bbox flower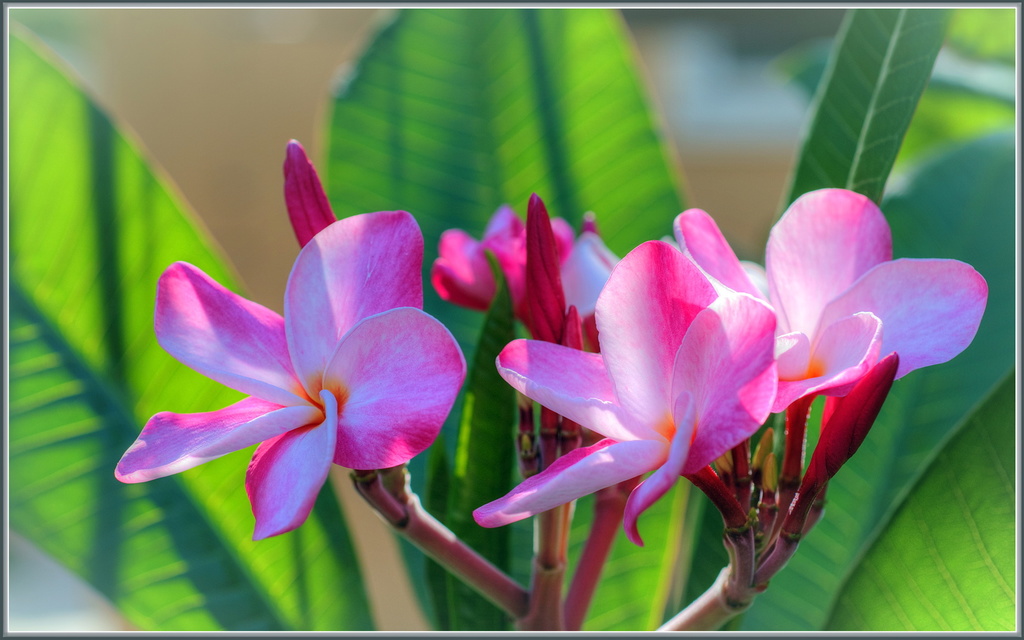
(279, 140, 333, 248)
